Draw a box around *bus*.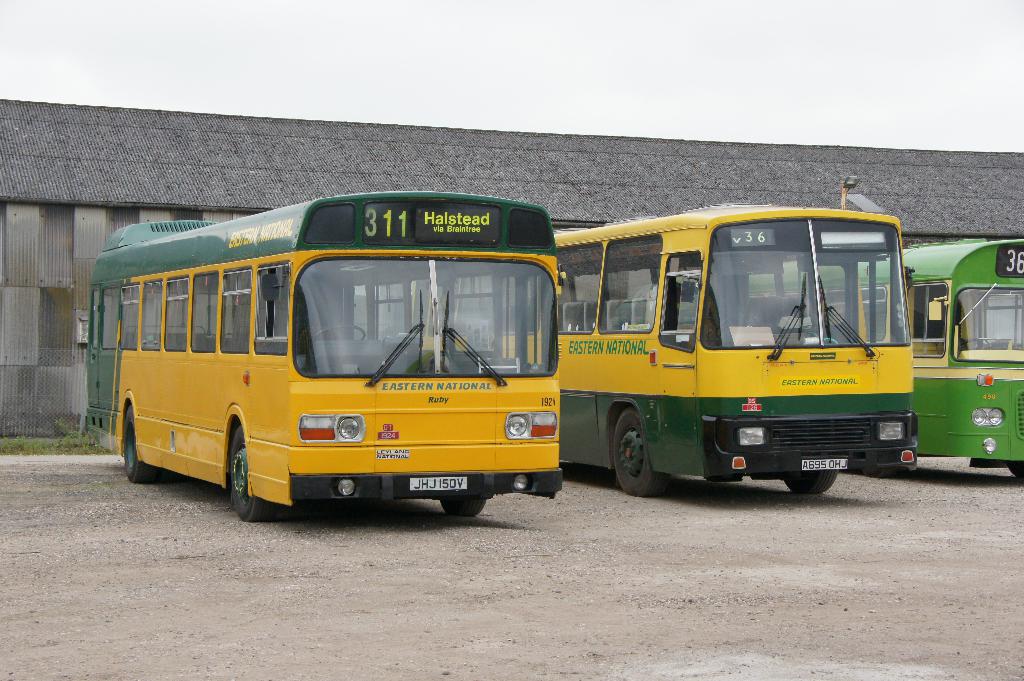
(75, 186, 566, 521).
